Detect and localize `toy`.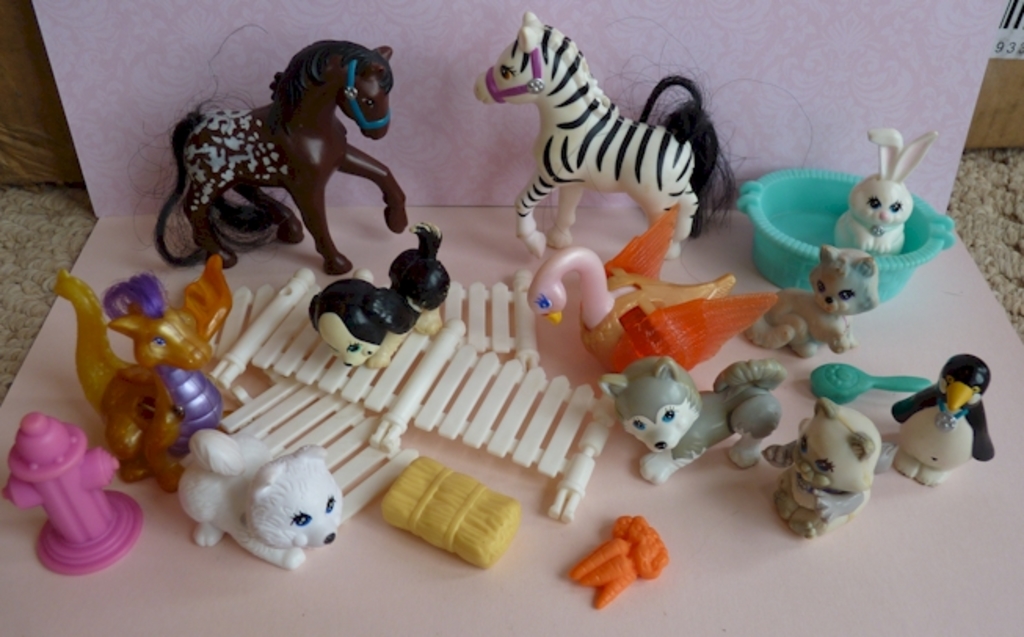
Localized at BBox(742, 248, 889, 366).
